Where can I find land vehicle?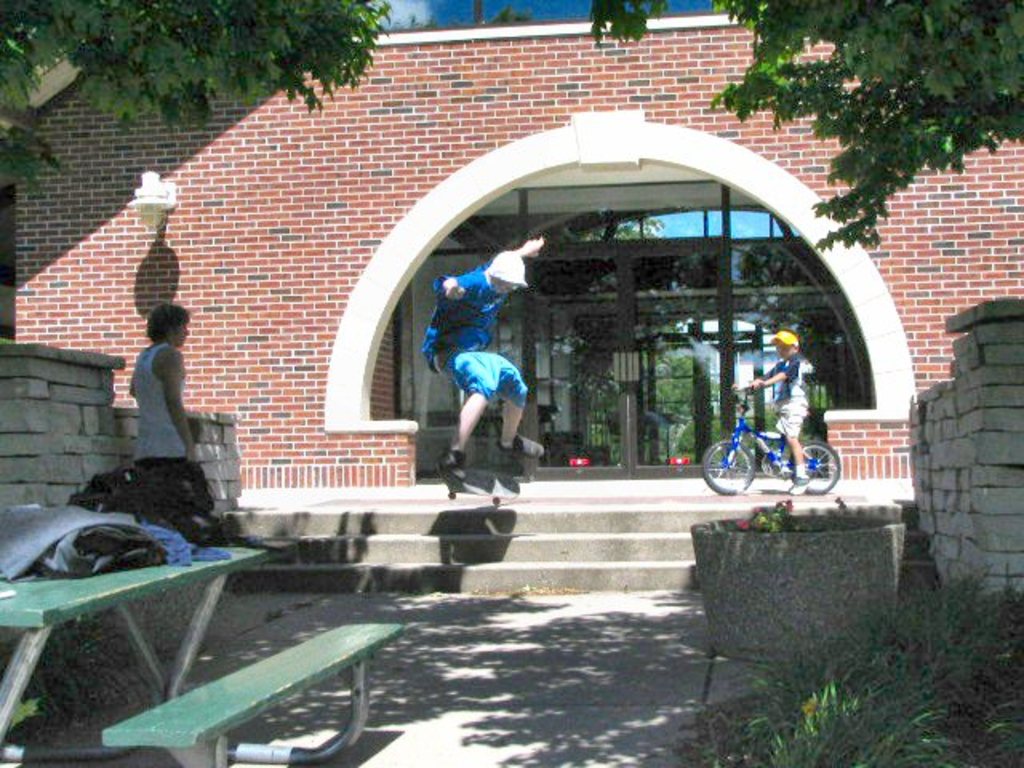
You can find it at rect(712, 382, 850, 506).
